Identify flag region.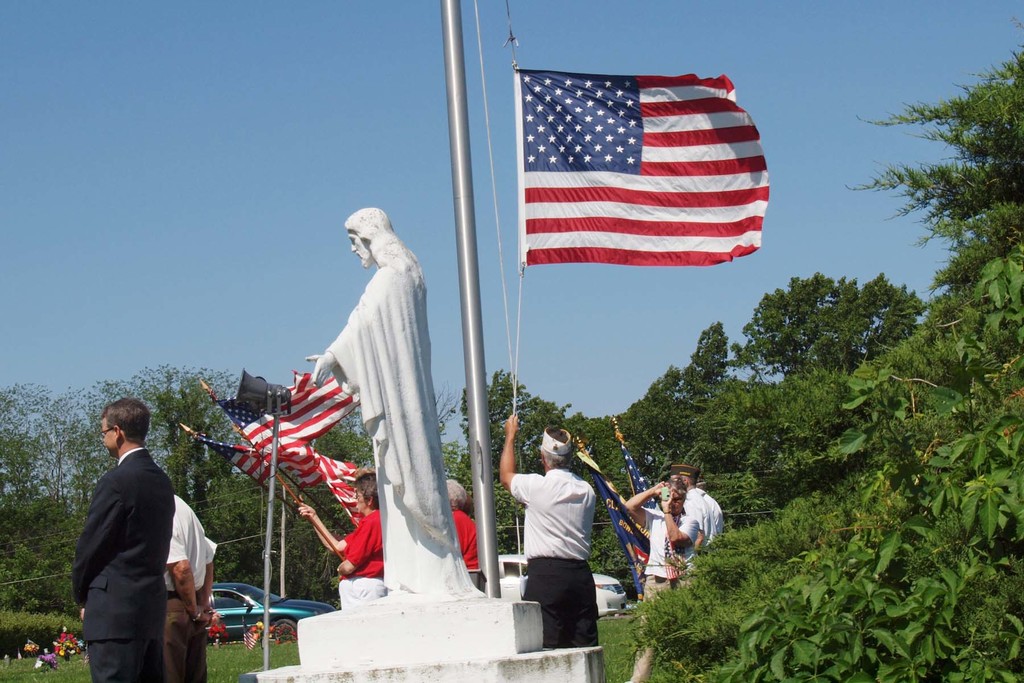
Region: (x1=578, y1=449, x2=651, y2=599).
